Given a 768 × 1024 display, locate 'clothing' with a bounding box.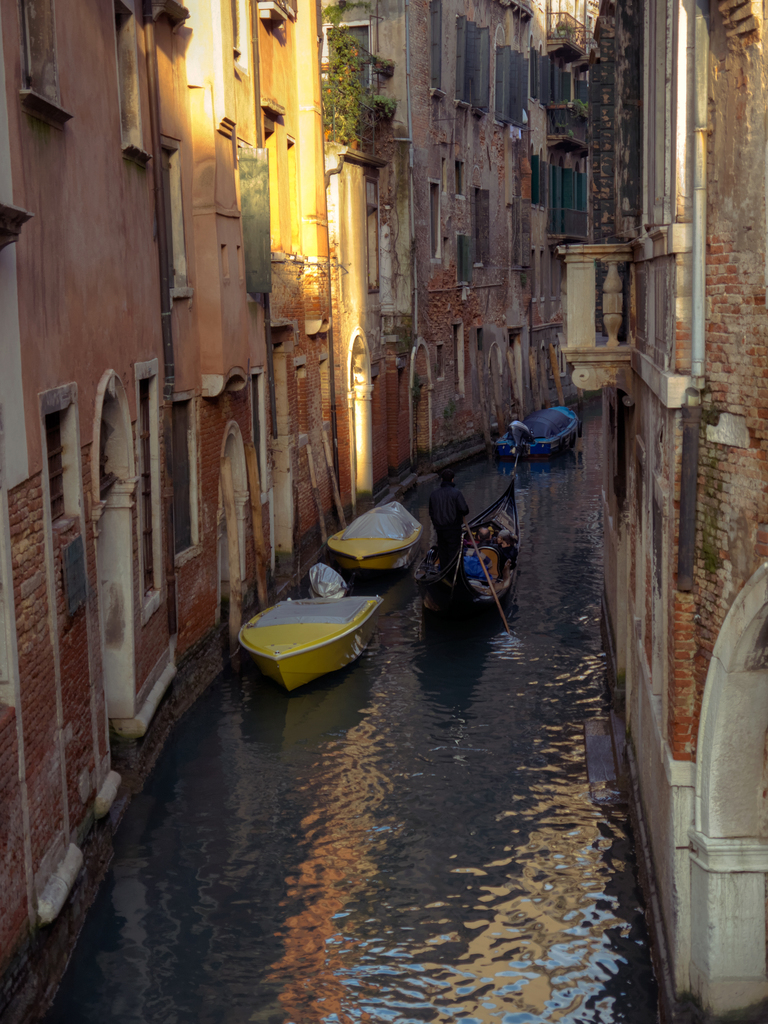
Located: 427, 483, 474, 588.
